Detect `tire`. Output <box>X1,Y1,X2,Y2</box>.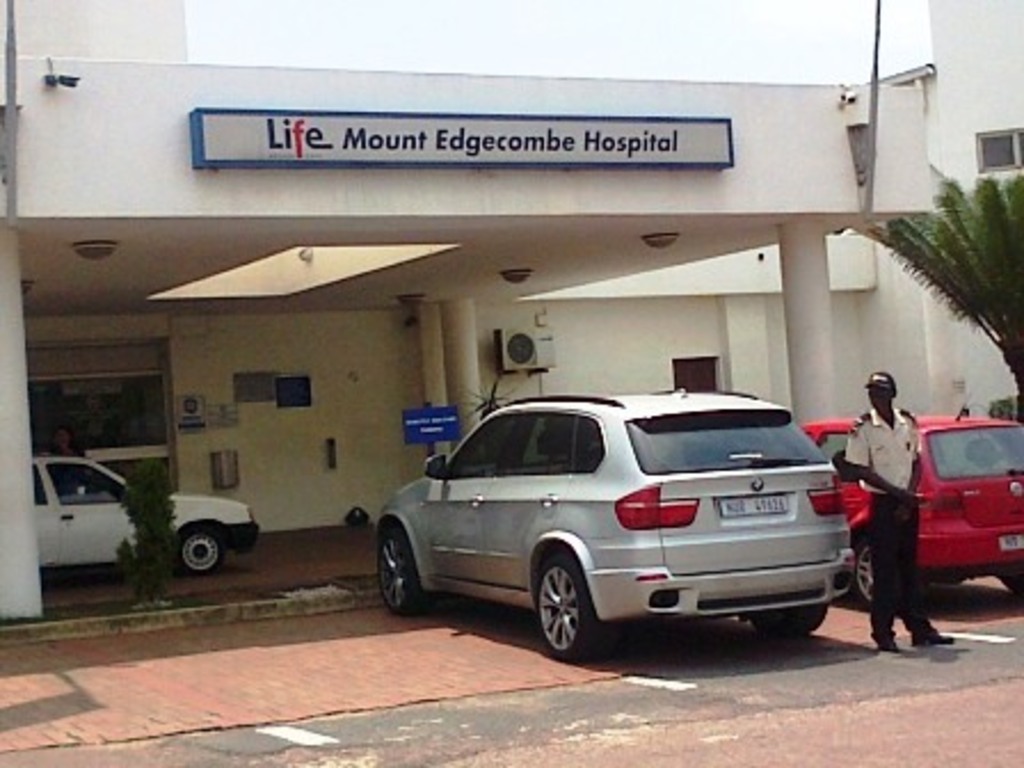
<box>533,537,592,658</box>.
